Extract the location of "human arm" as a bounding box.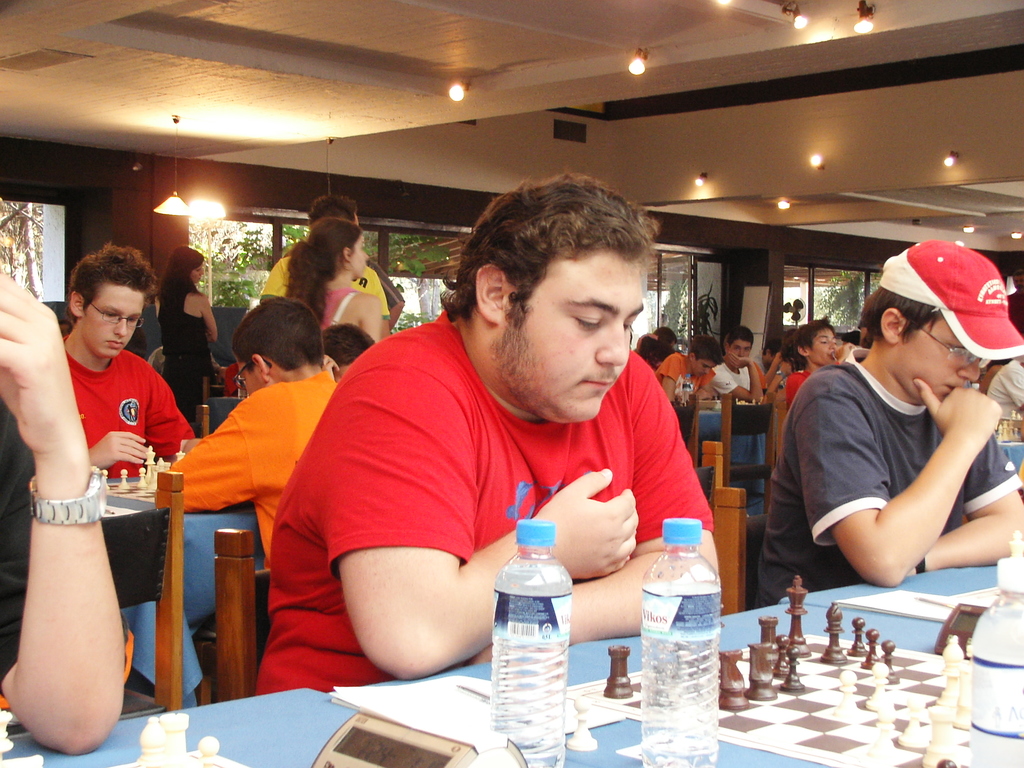
box(199, 288, 221, 346).
